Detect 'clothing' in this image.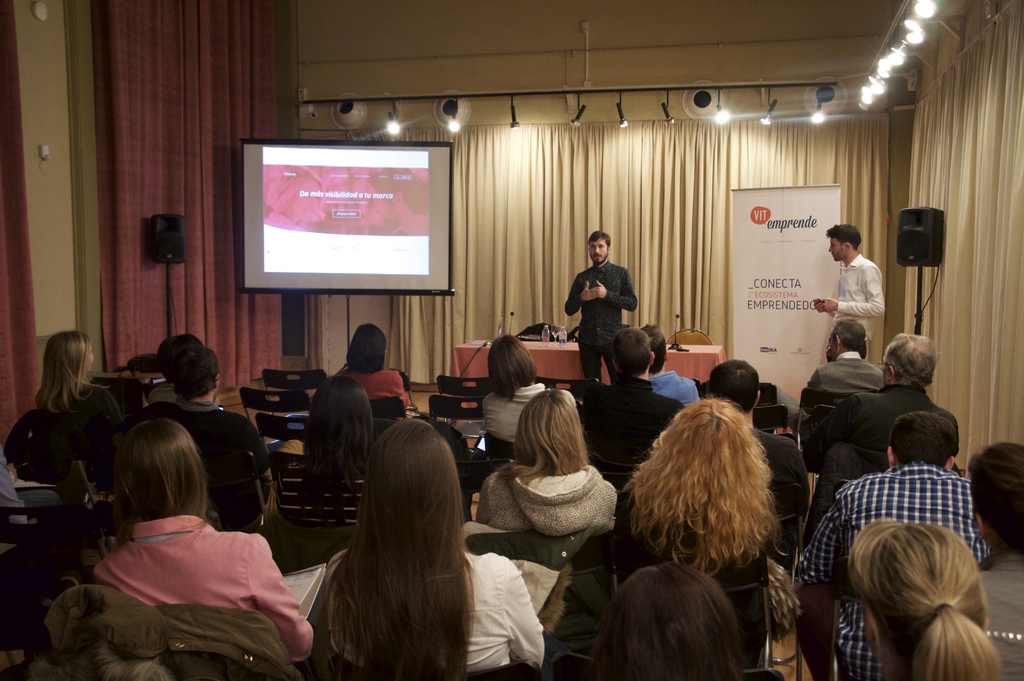
Detection: 804,386,950,466.
